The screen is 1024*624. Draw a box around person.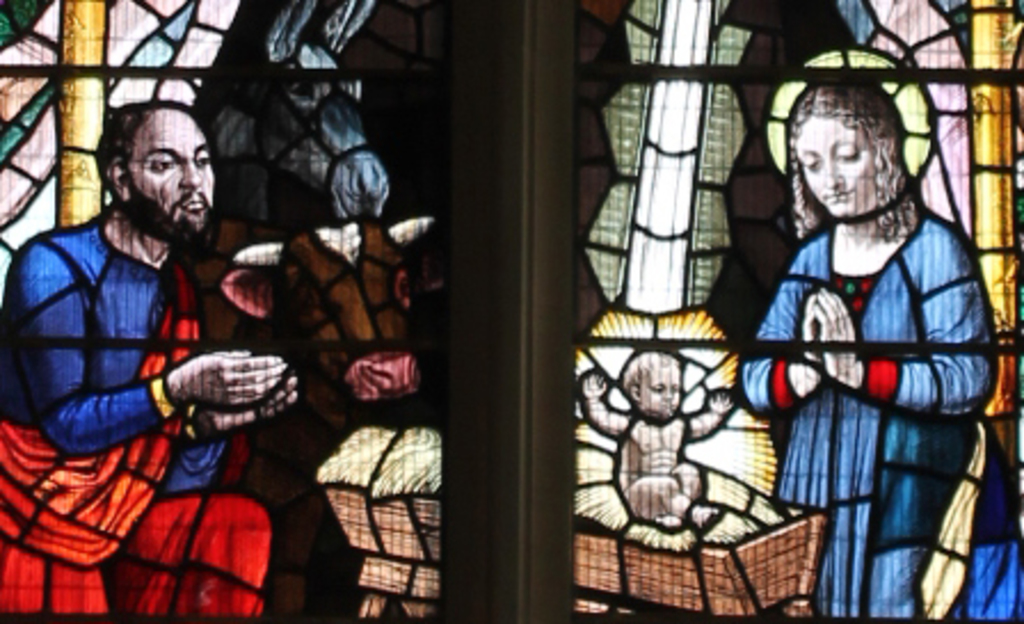
752/43/999/601.
